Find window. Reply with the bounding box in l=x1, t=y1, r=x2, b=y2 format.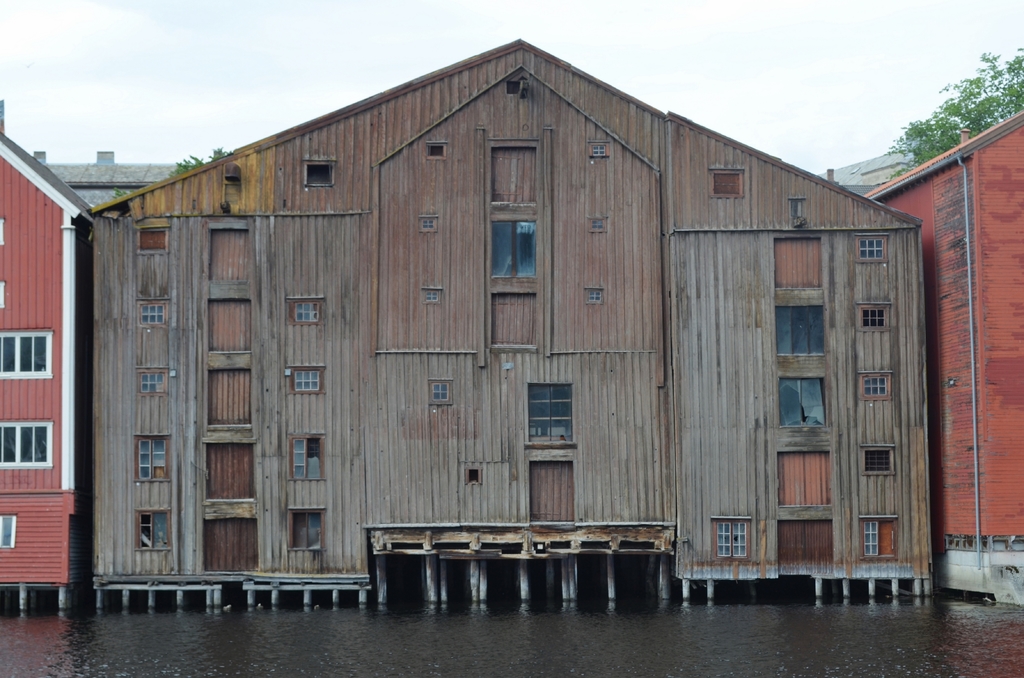
l=138, t=510, r=177, b=554.
